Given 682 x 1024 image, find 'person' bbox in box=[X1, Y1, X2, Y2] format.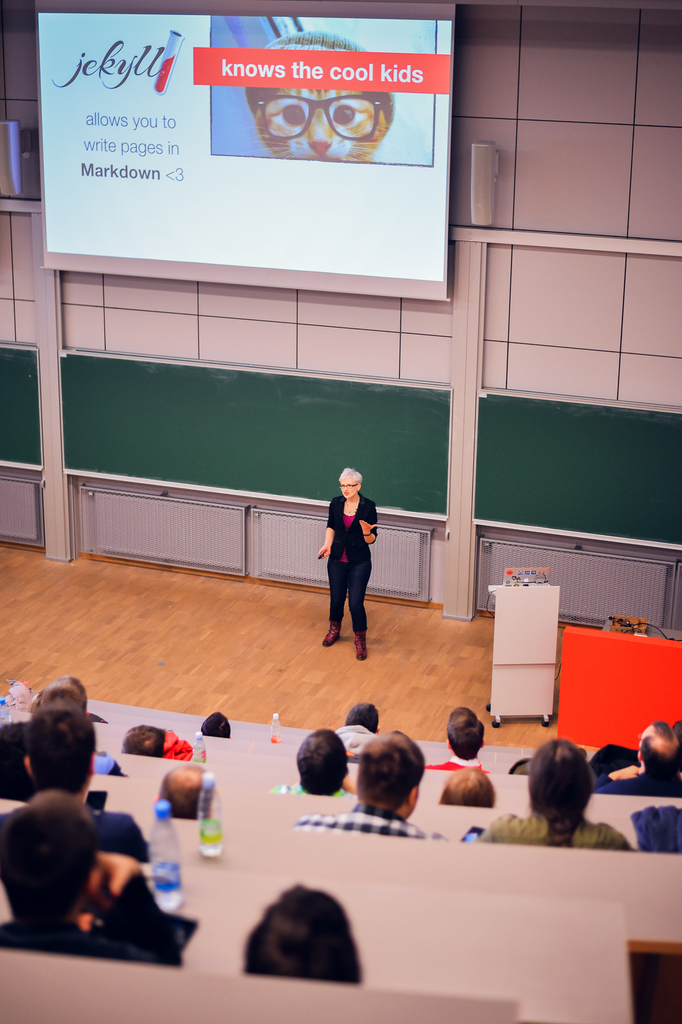
box=[594, 710, 681, 797].
